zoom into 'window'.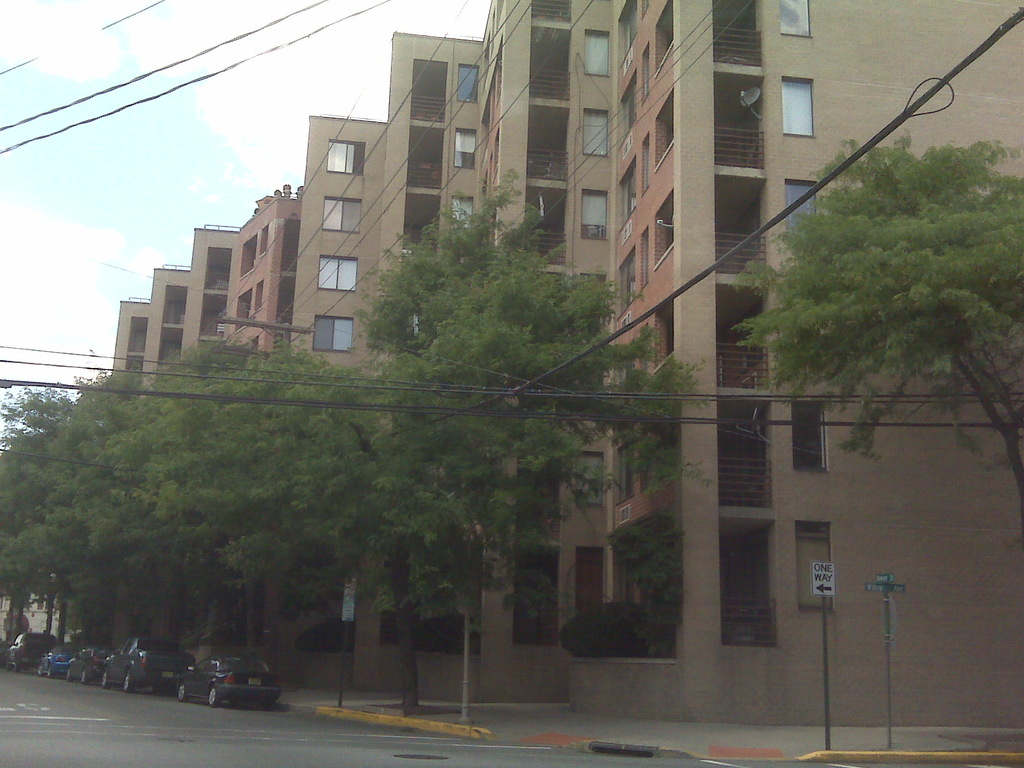
Zoom target: x1=314 y1=248 x2=366 y2=296.
